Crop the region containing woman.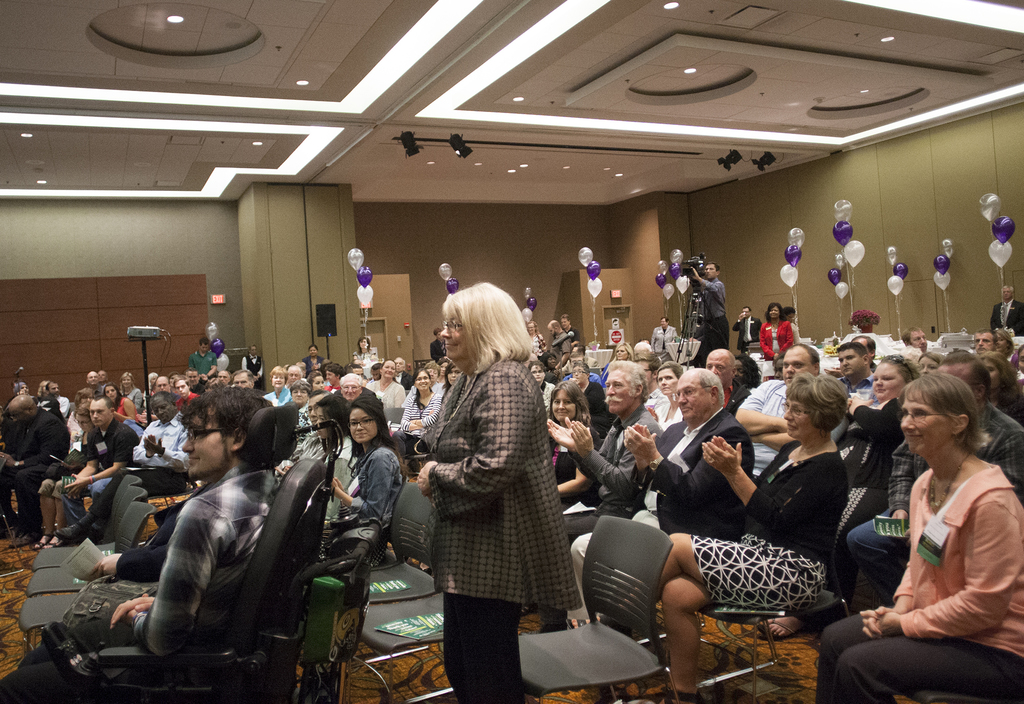
Crop region: 355/337/377/364.
